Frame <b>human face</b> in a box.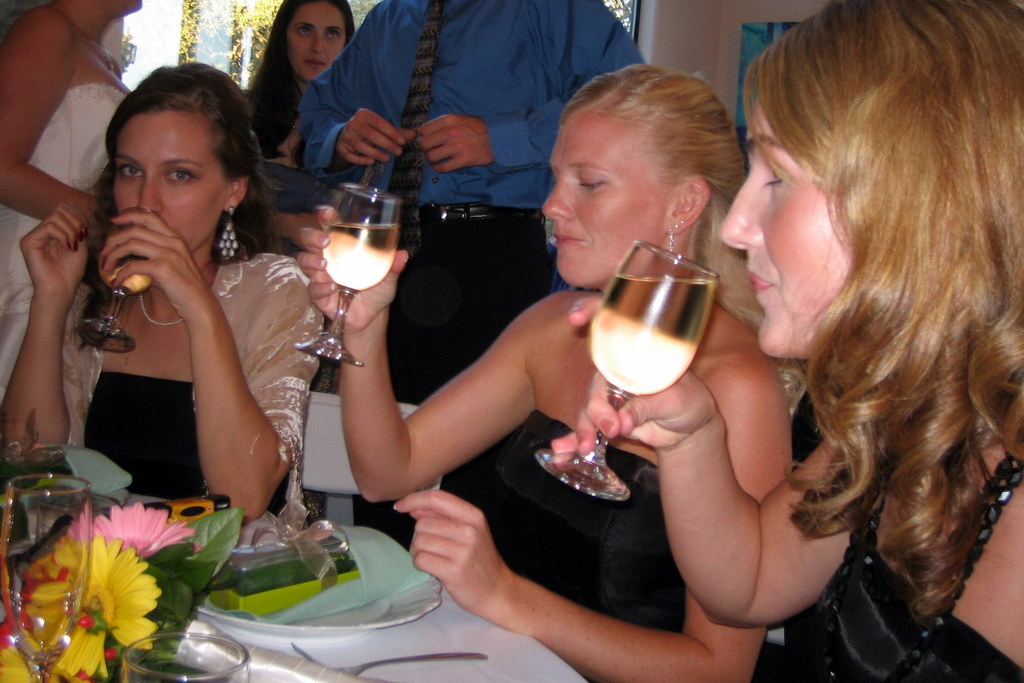
left=717, top=100, right=861, bottom=359.
